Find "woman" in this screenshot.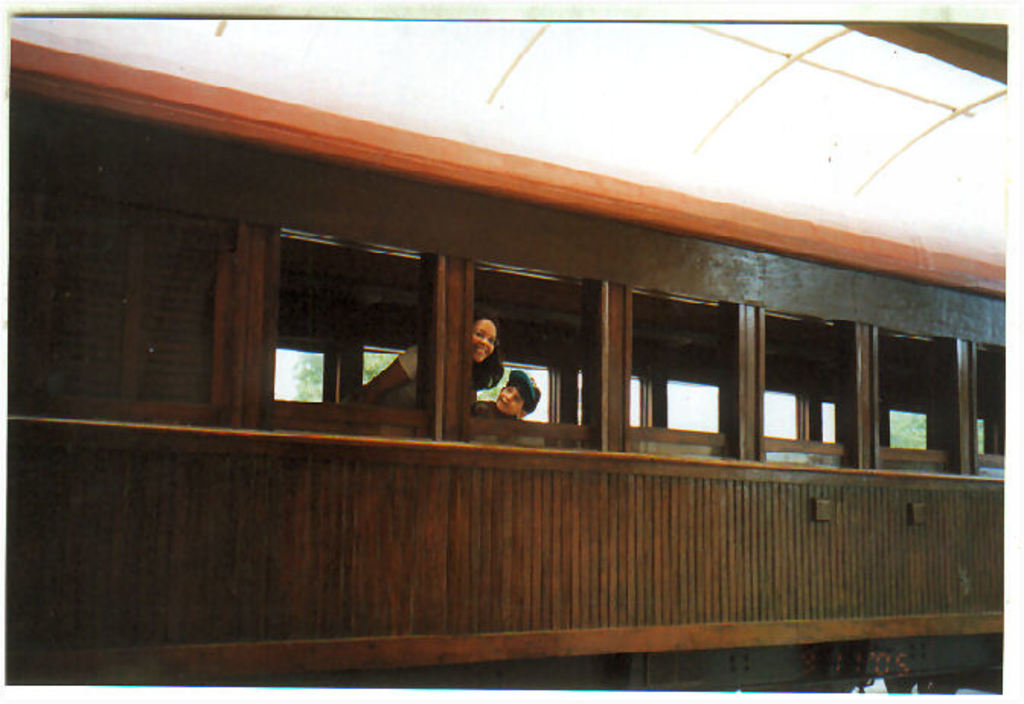
The bounding box for "woman" is pyautogui.locateOnScreen(361, 308, 506, 407).
